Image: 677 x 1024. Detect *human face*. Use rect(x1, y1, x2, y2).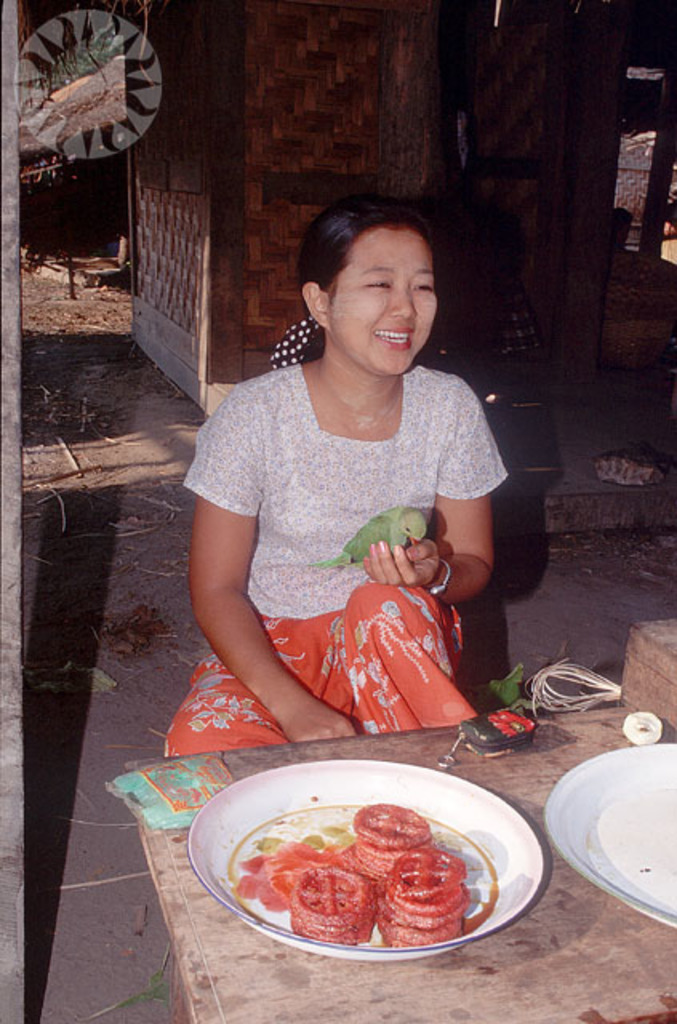
rect(328, 230, 440, 376).
